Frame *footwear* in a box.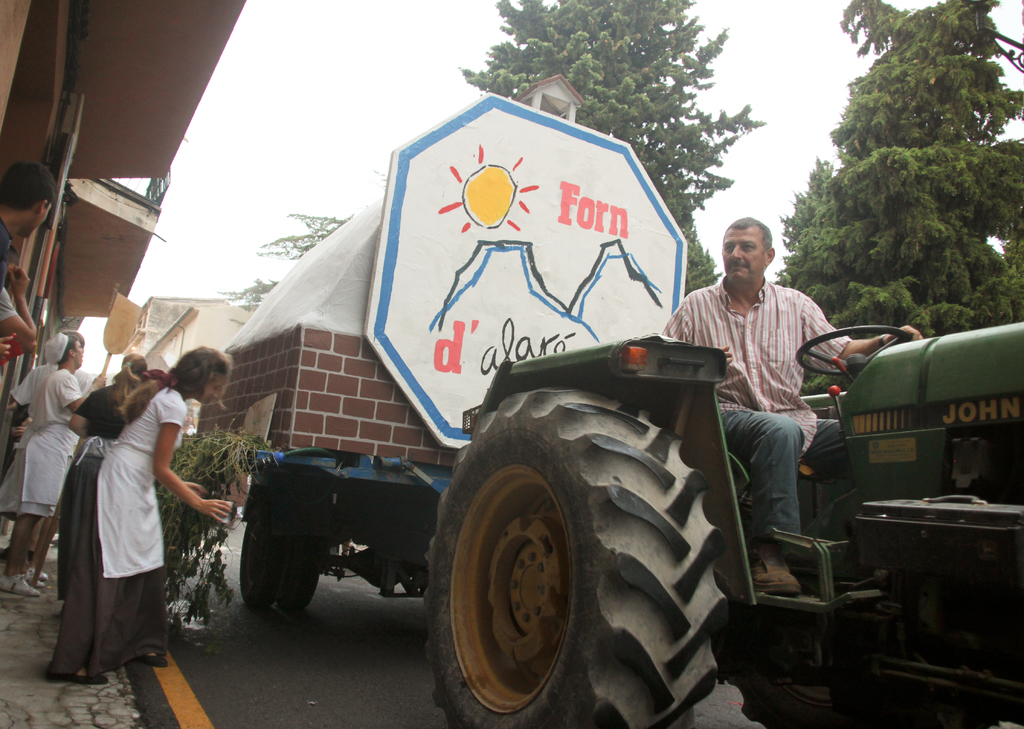
bbox=[137, 649, 169, 669].
